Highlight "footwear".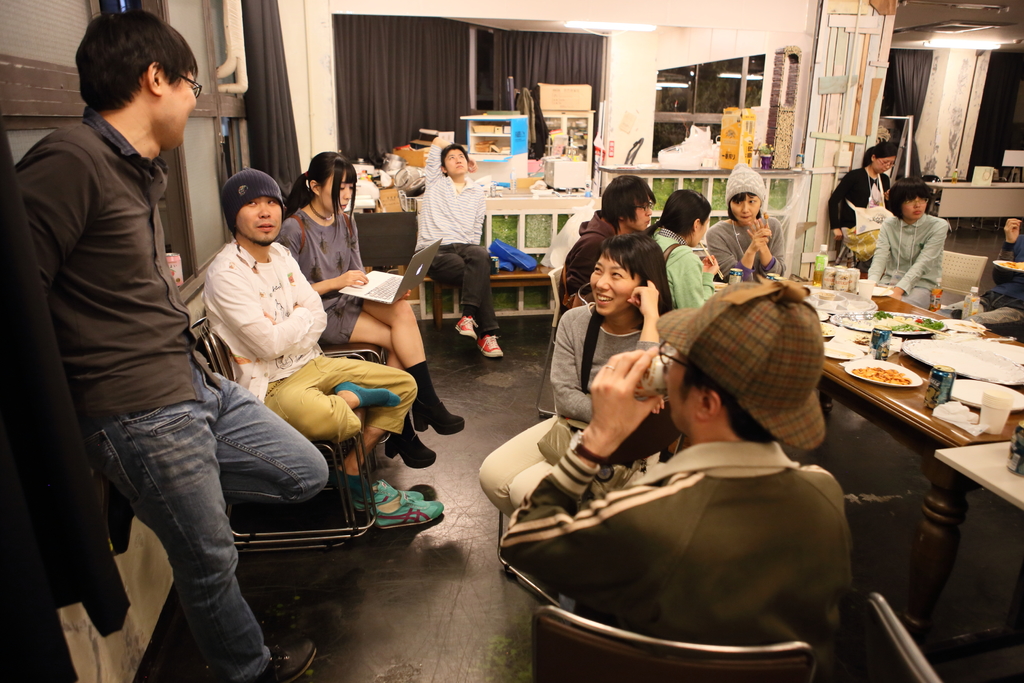
Highlighted region: <box>255,643,311,682</box>.
